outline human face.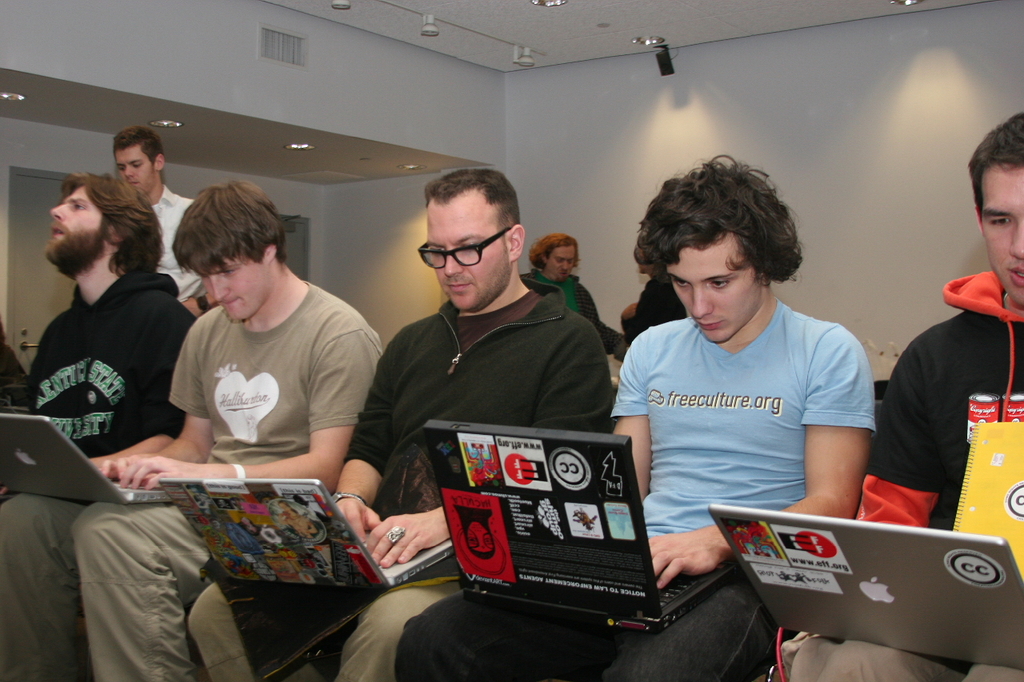
Outline: x1=665 y1=247 x2=742 y2=334.
